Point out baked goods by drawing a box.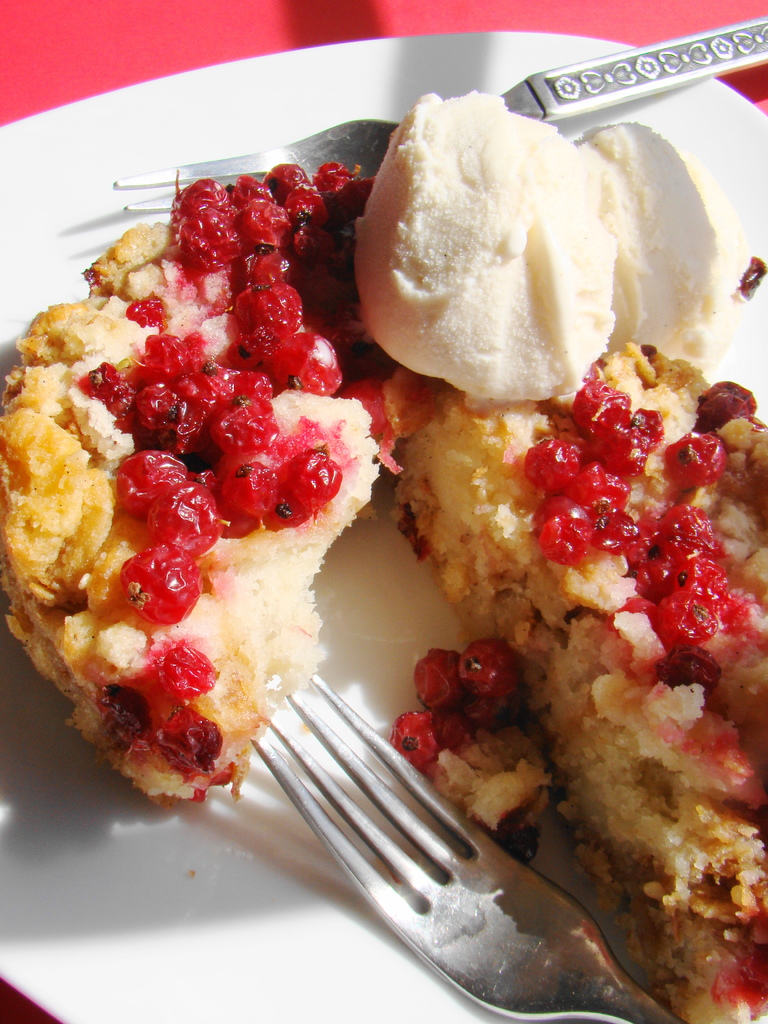
[left=0, top=147, right=457, bottom=805].
